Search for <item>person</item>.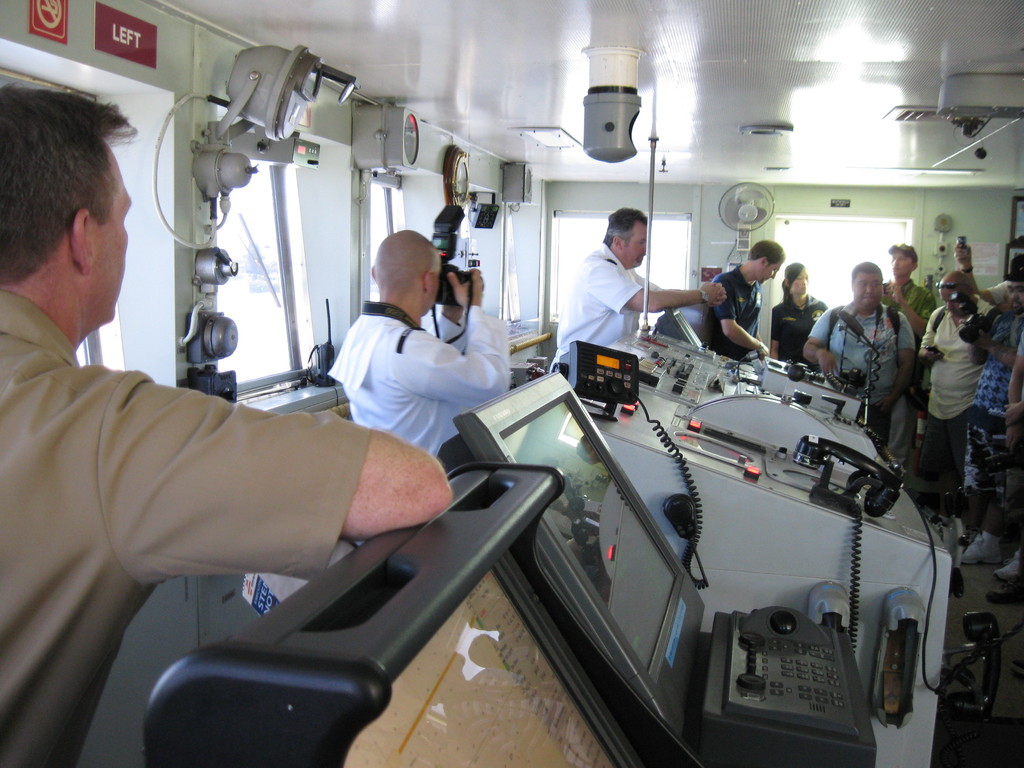
Found at l=710, t=233, r=780, b=373.
